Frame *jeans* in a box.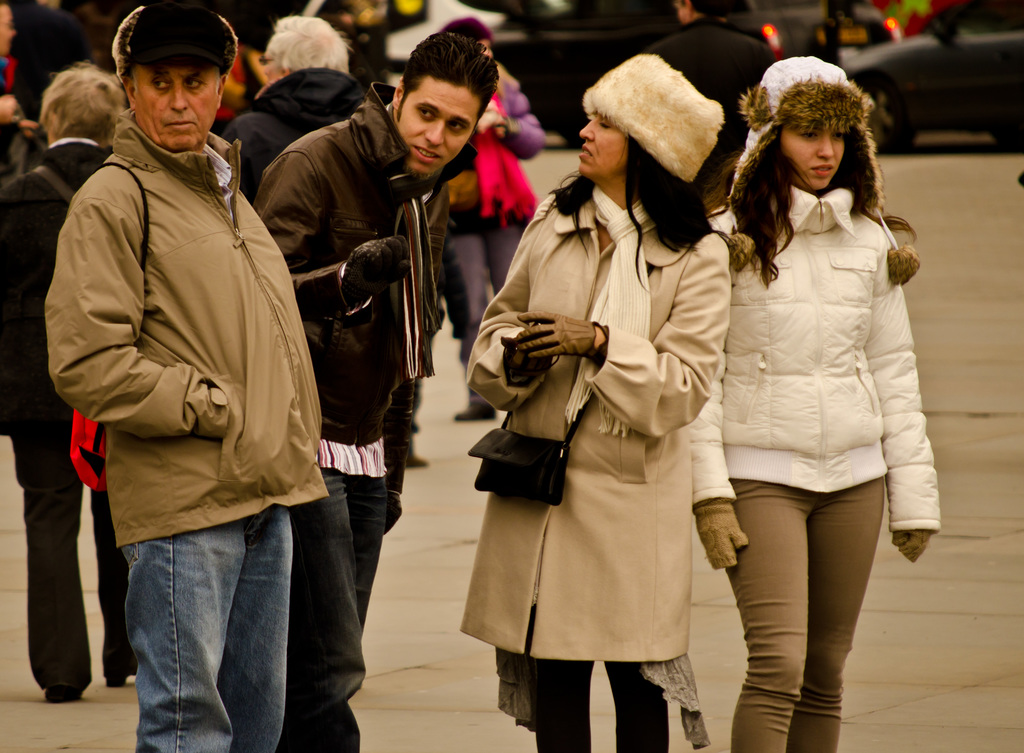
[290,464,404,752].
